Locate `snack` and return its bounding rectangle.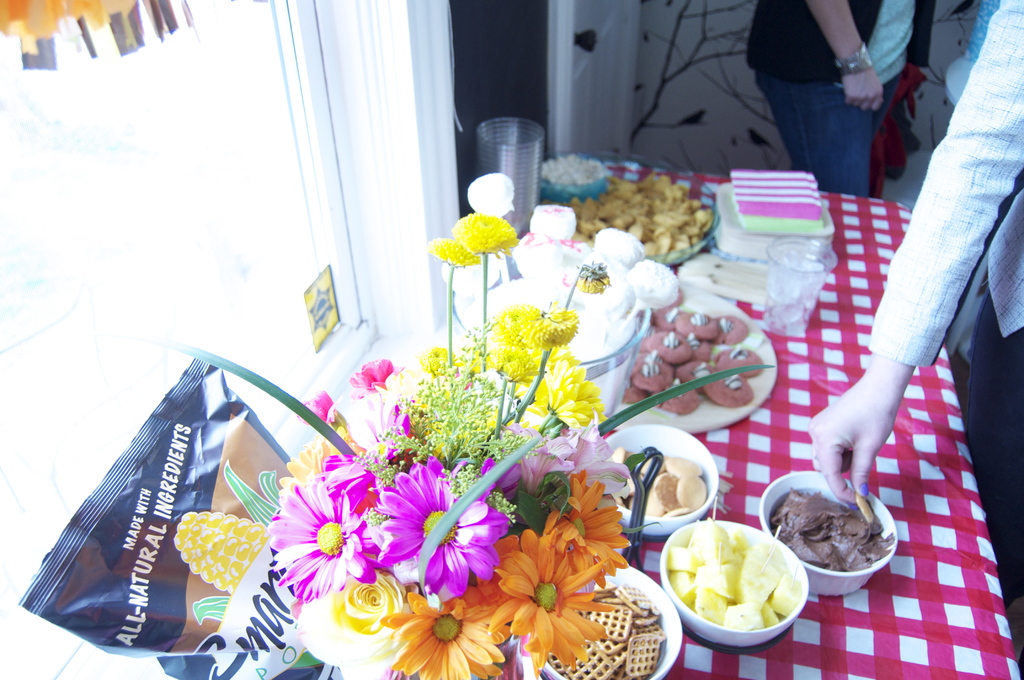
<region>538, 149, 616, 204</region>.
